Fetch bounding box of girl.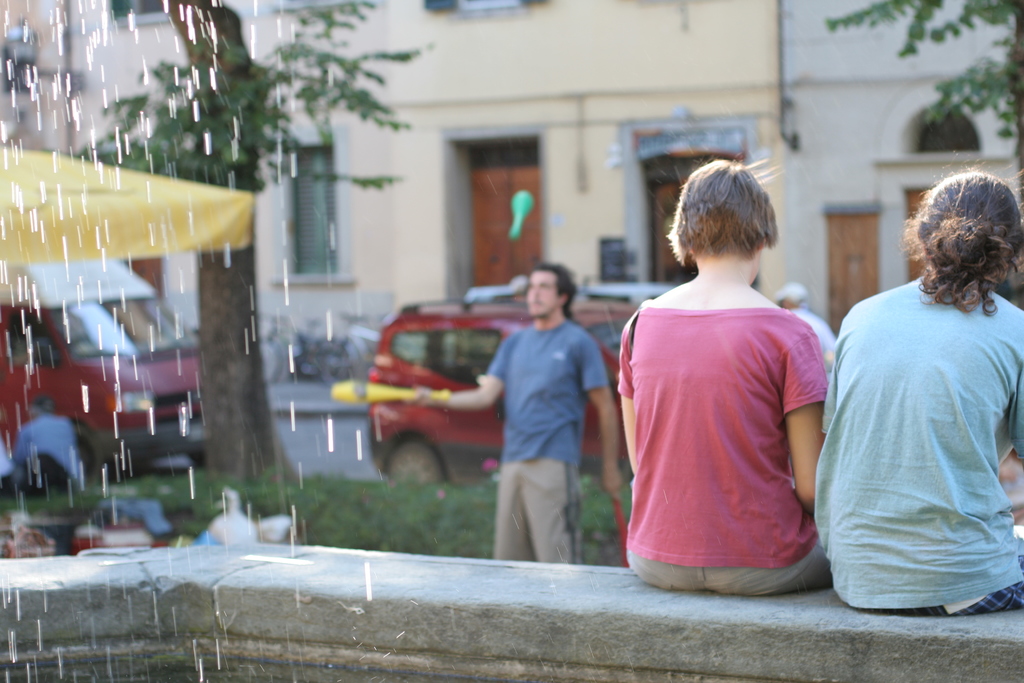
Bbox: left=812, top=160, right=1023, bottom=609.
